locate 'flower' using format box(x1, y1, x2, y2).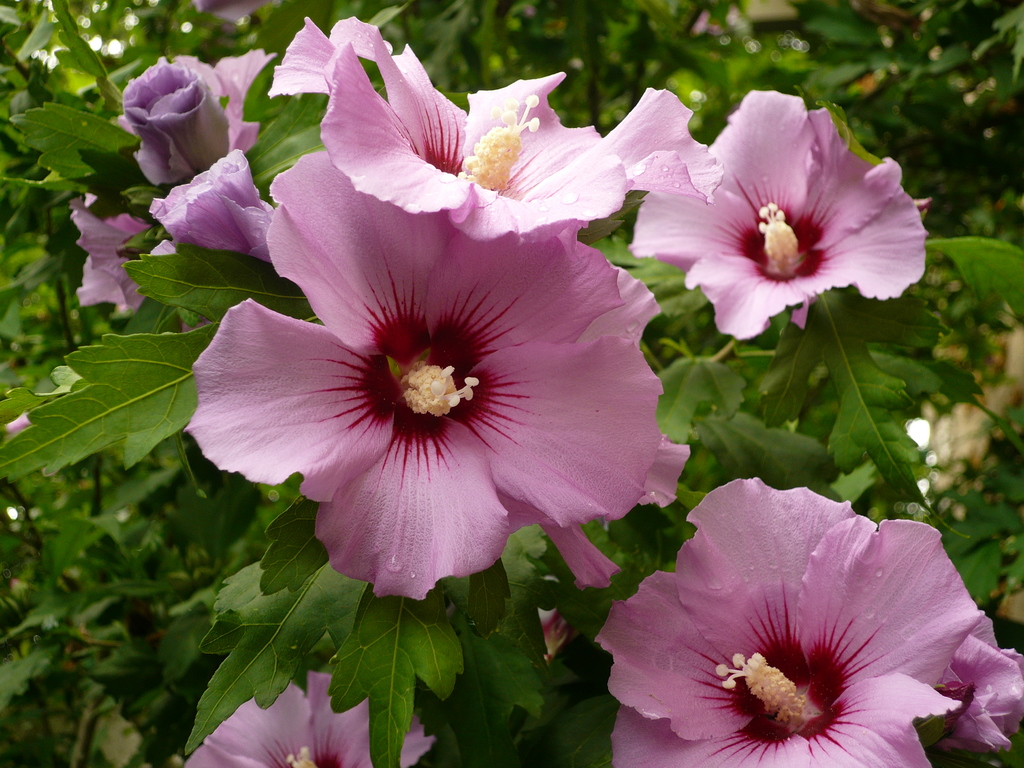
box(172, 131, 683, 596).
